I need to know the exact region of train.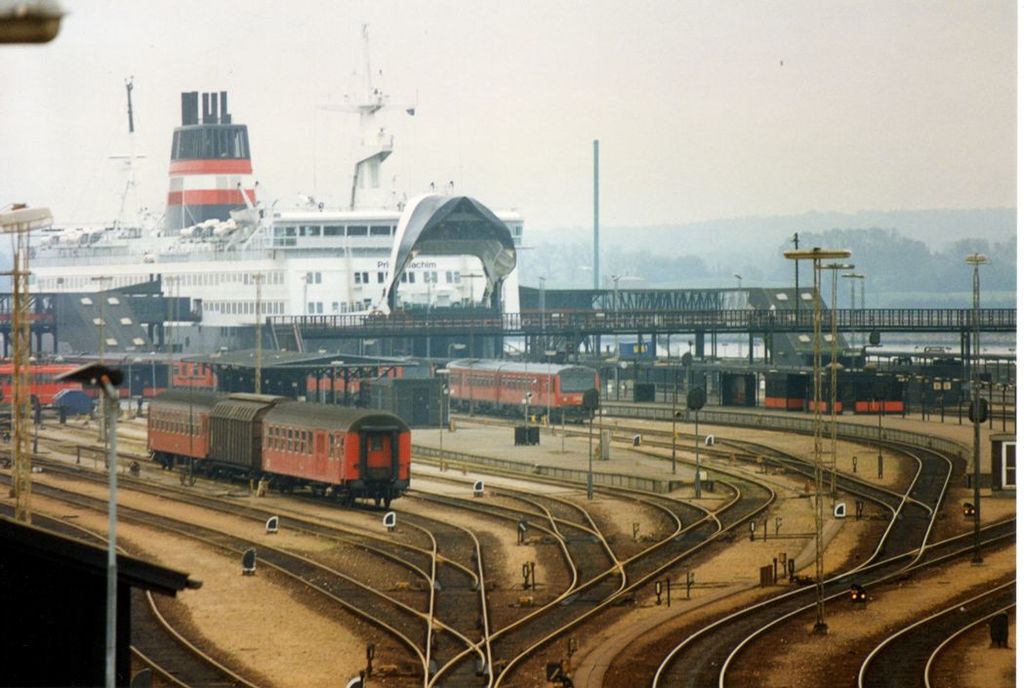
Region: 445,355,600,424.
